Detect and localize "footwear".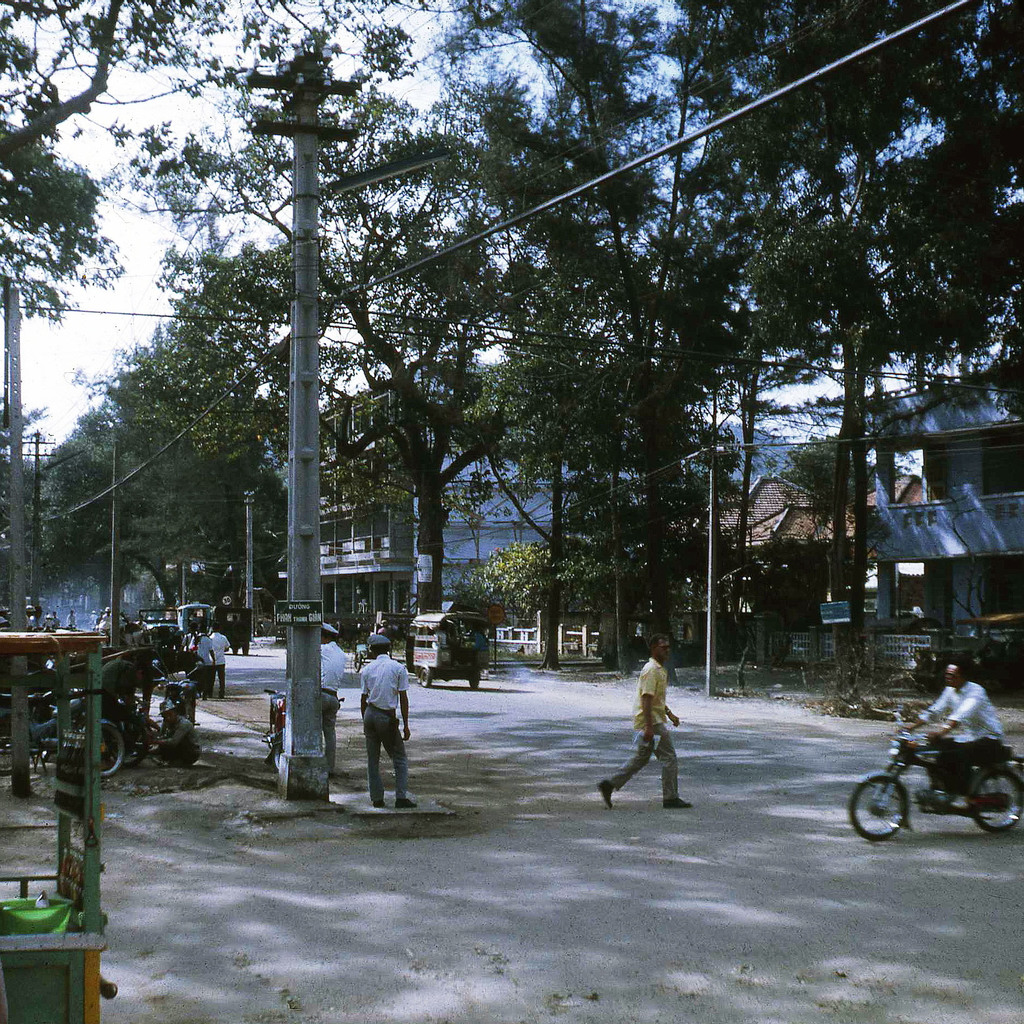
Localized at box=[371, 794, 380, 809].
